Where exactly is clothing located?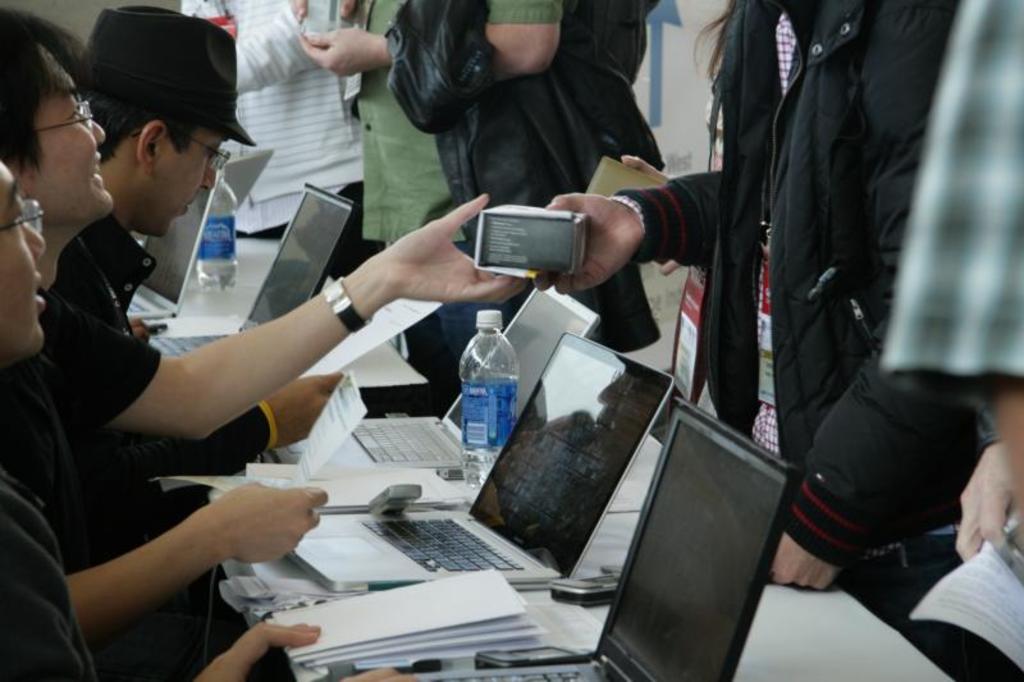
Its bounding box is bbox=(0, 464, 99, 681).
